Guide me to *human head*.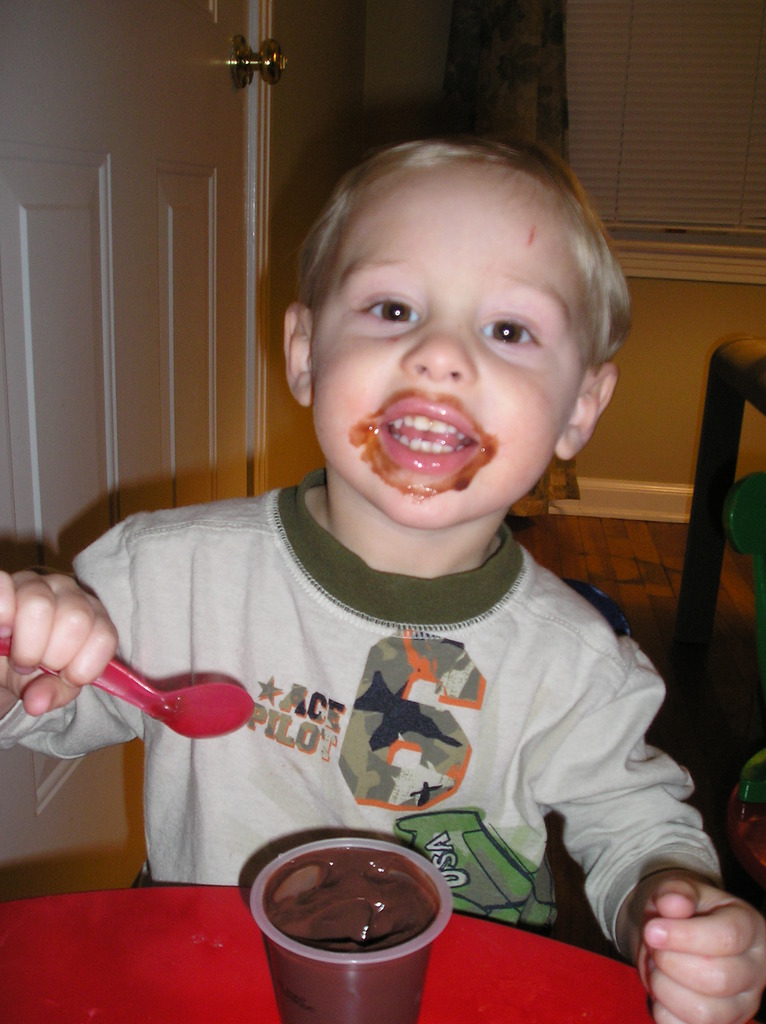
Guidance: detection(278, 125, 631, 518).
